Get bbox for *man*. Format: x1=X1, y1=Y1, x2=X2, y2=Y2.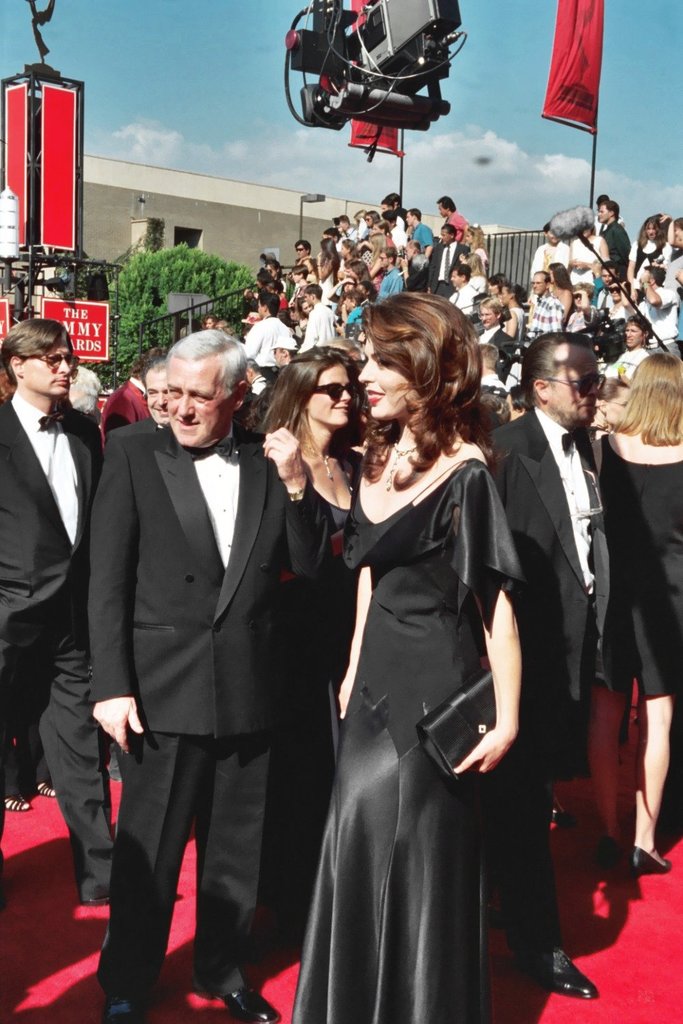
x1=298, y1=285, x2=332, y2=354.
